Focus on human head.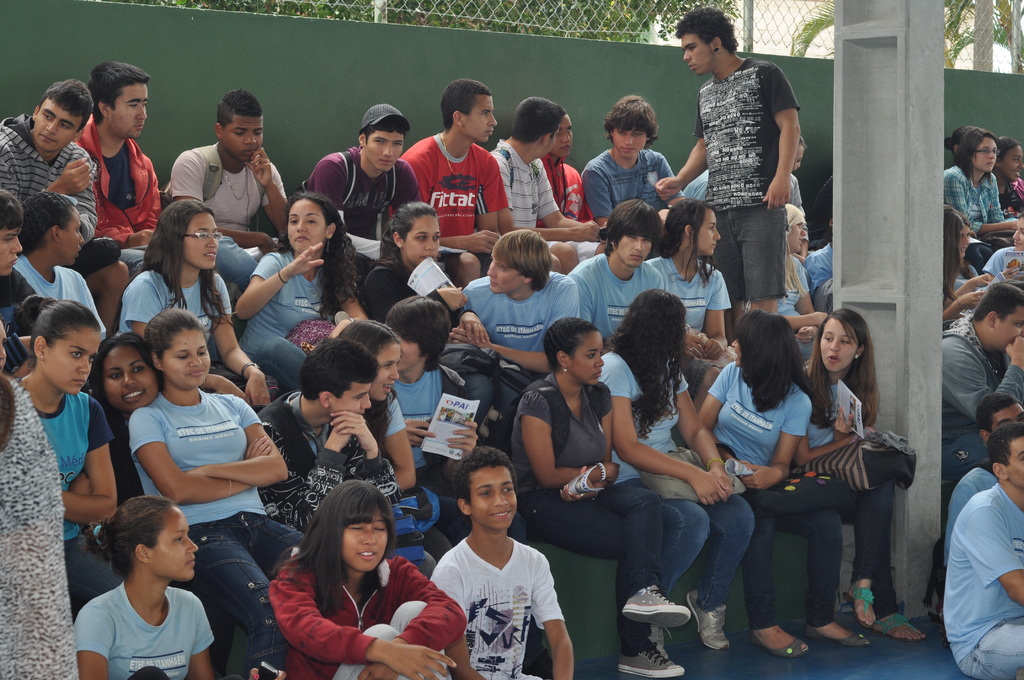
Focused at x1=287, y1=196, x2=344, y2=252.
